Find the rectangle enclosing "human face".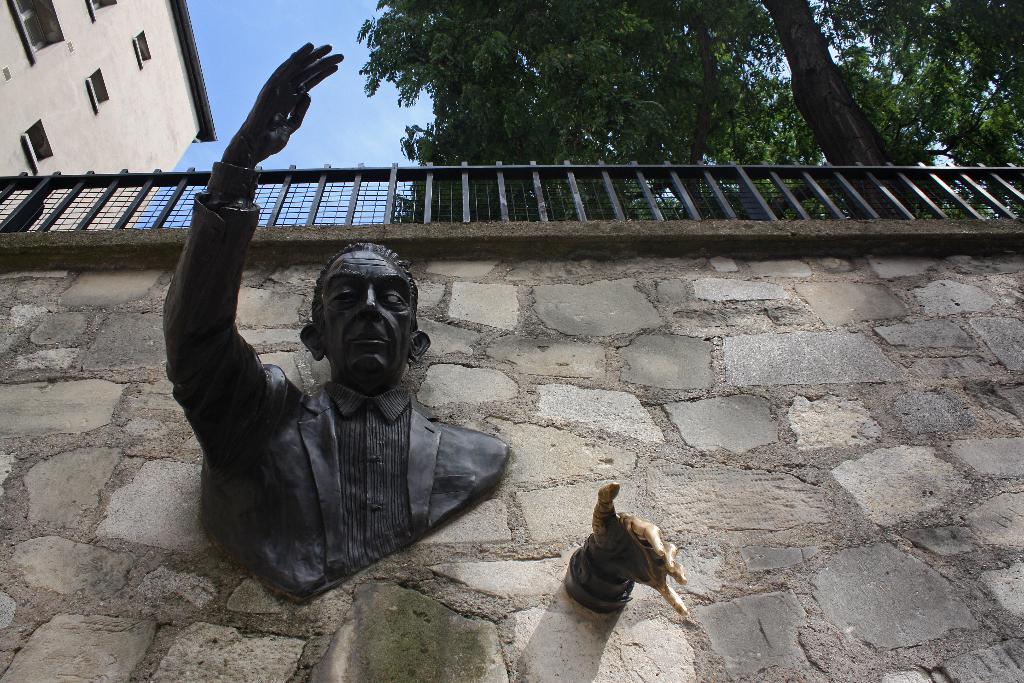
box=[292, 247, 420, 395].
